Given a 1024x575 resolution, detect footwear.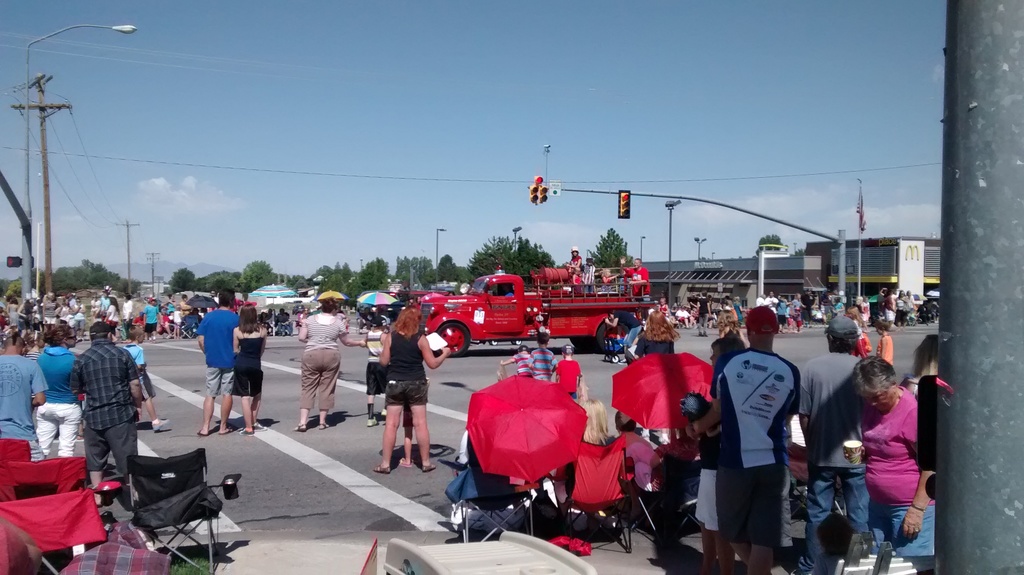
(253, 422, 266, 432).
